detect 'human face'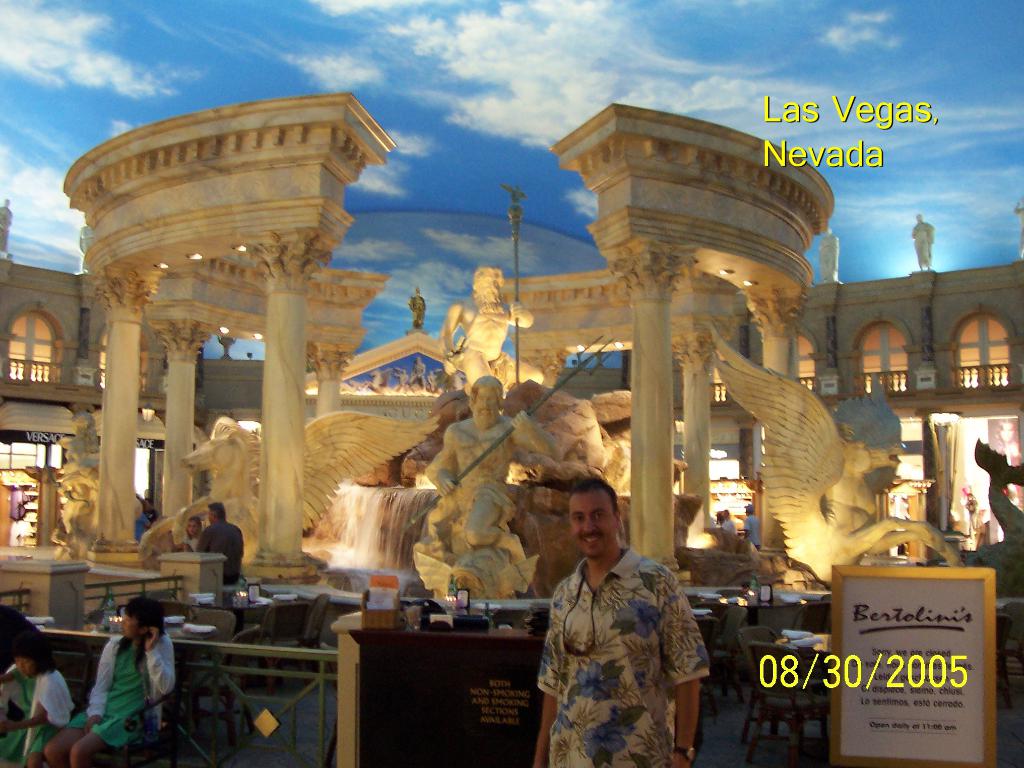
(566, 484, 616, 552)
